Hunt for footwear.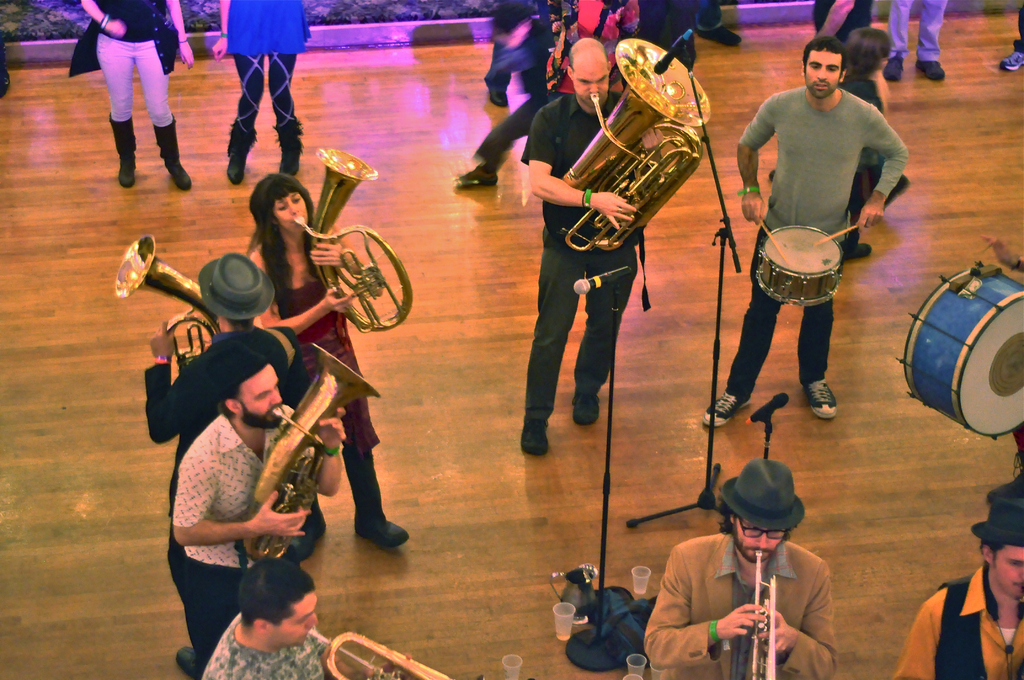
Hunted down at 575 396 598 426.
